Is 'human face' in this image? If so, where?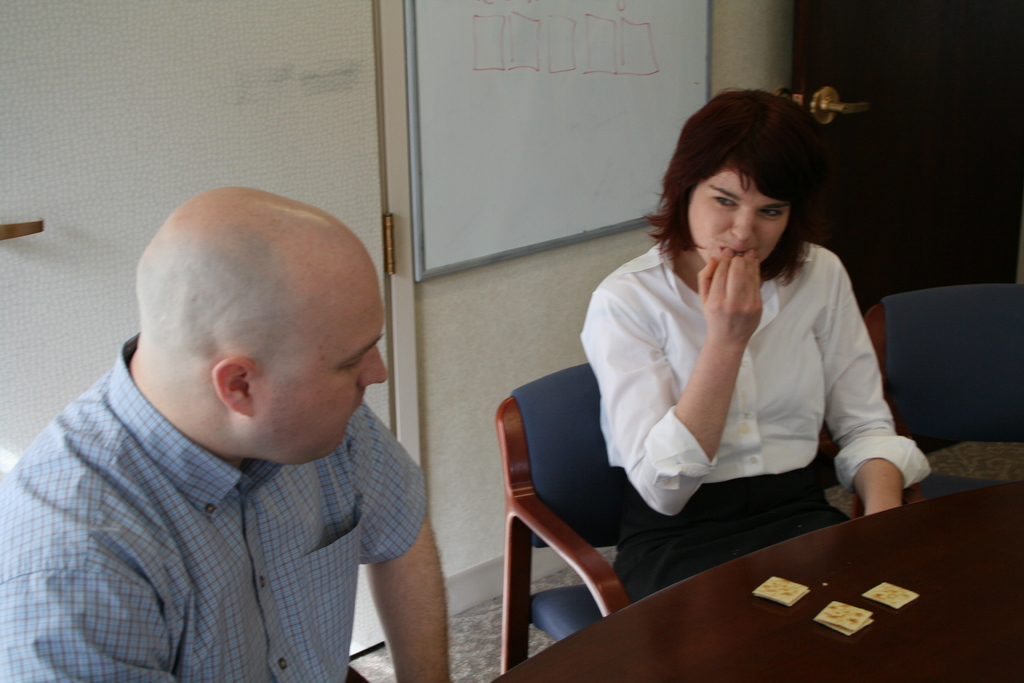
Yes, at Rect(244, 256, 387, 460).
